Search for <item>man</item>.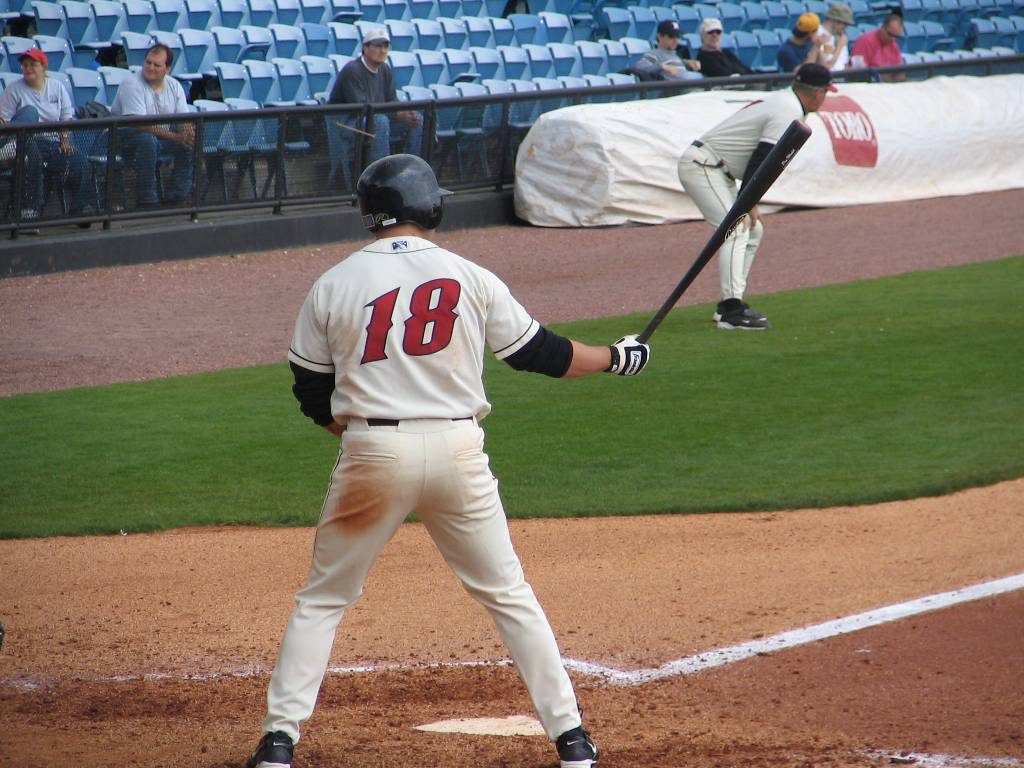
Found at BBox(112, 43, 202, 206).
